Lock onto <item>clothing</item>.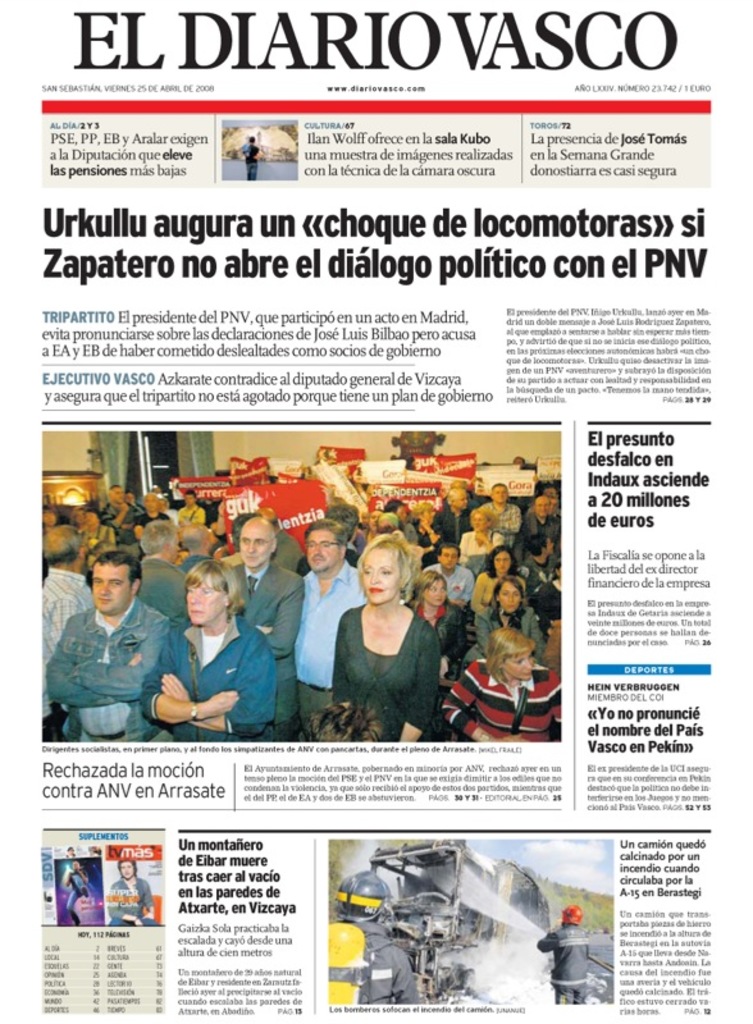
Locked: x1=47, y1=589, x2=172, y2=737.
